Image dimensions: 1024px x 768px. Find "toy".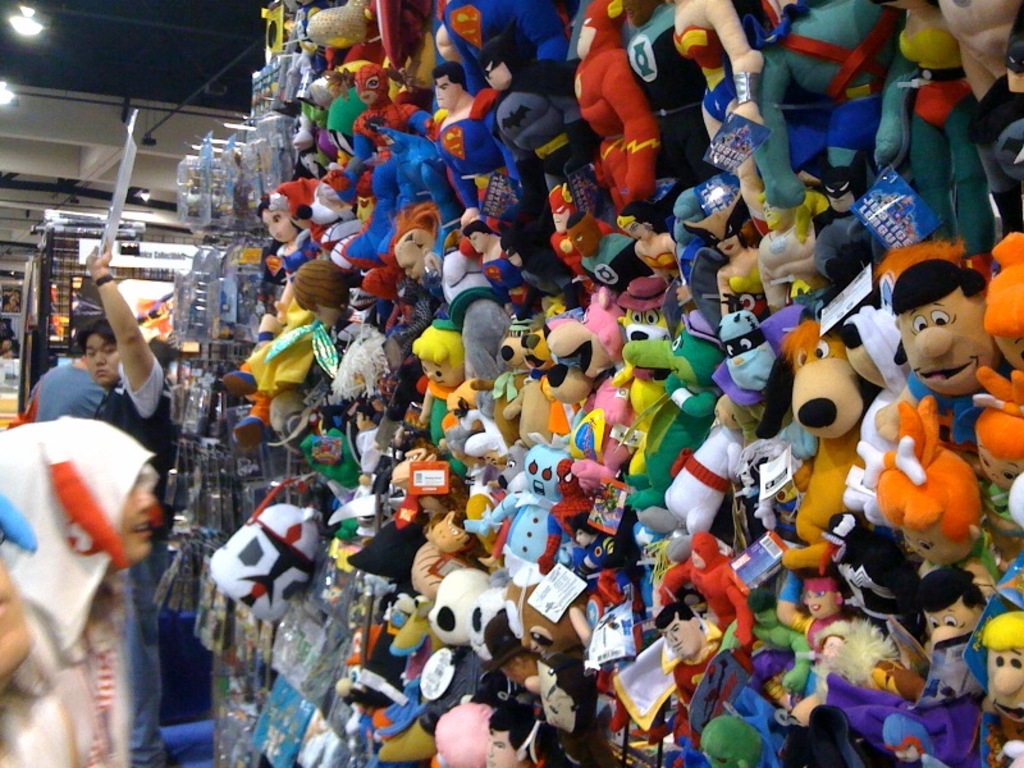
[820,557,1000,767].
